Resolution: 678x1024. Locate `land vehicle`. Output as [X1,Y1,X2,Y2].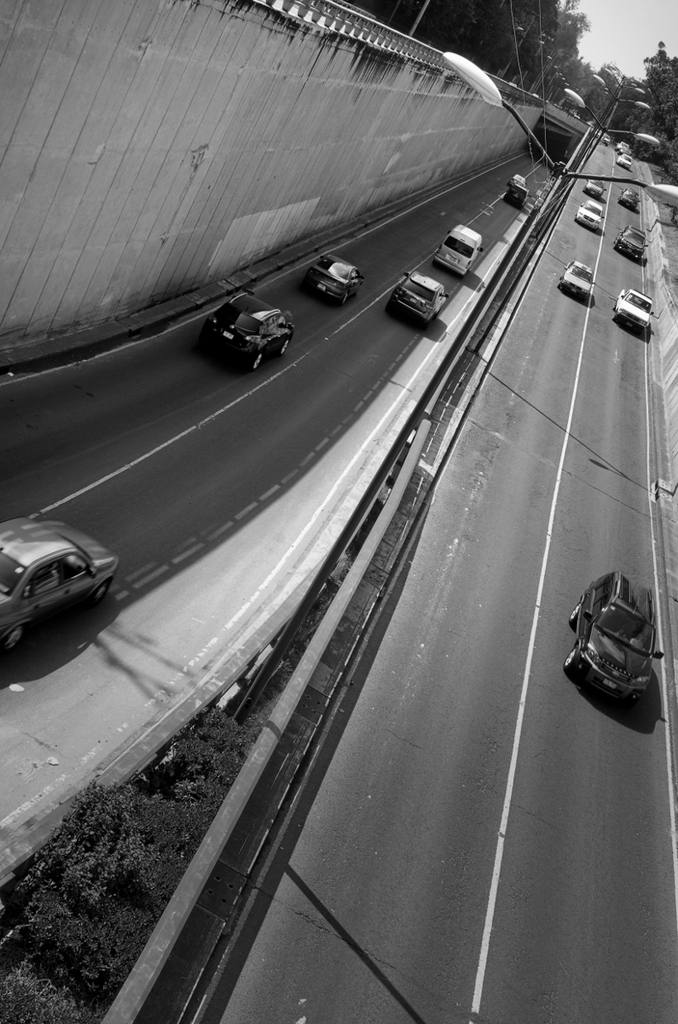
[617,188,641,212].
